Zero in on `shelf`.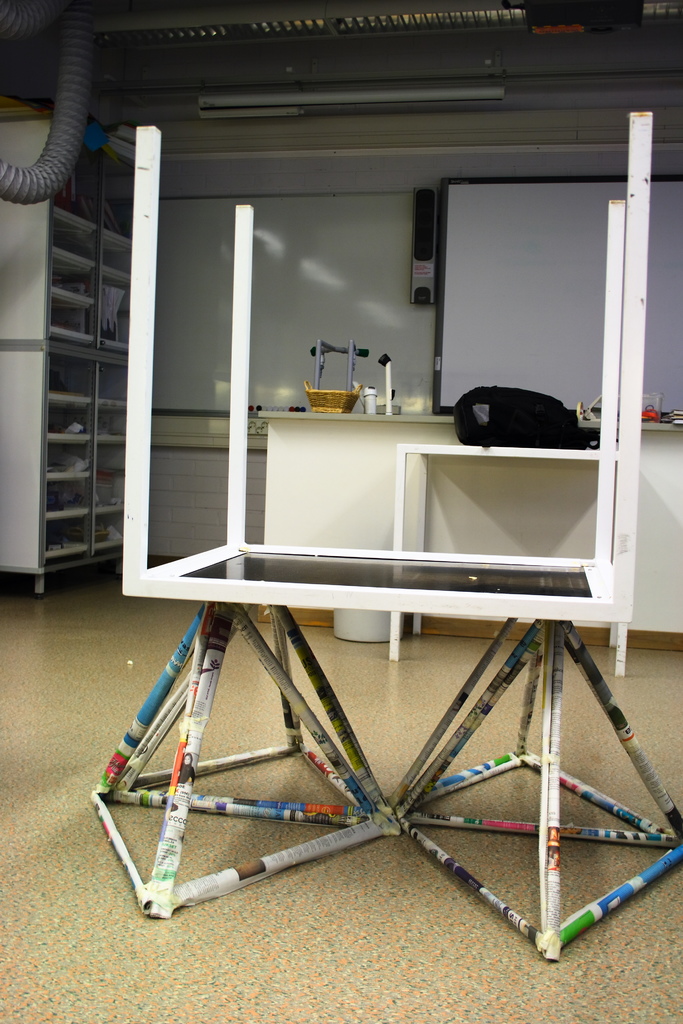
Zeroed in: {"x1": 42, "y1": 477, "x2": 96, "y2": 519}.
